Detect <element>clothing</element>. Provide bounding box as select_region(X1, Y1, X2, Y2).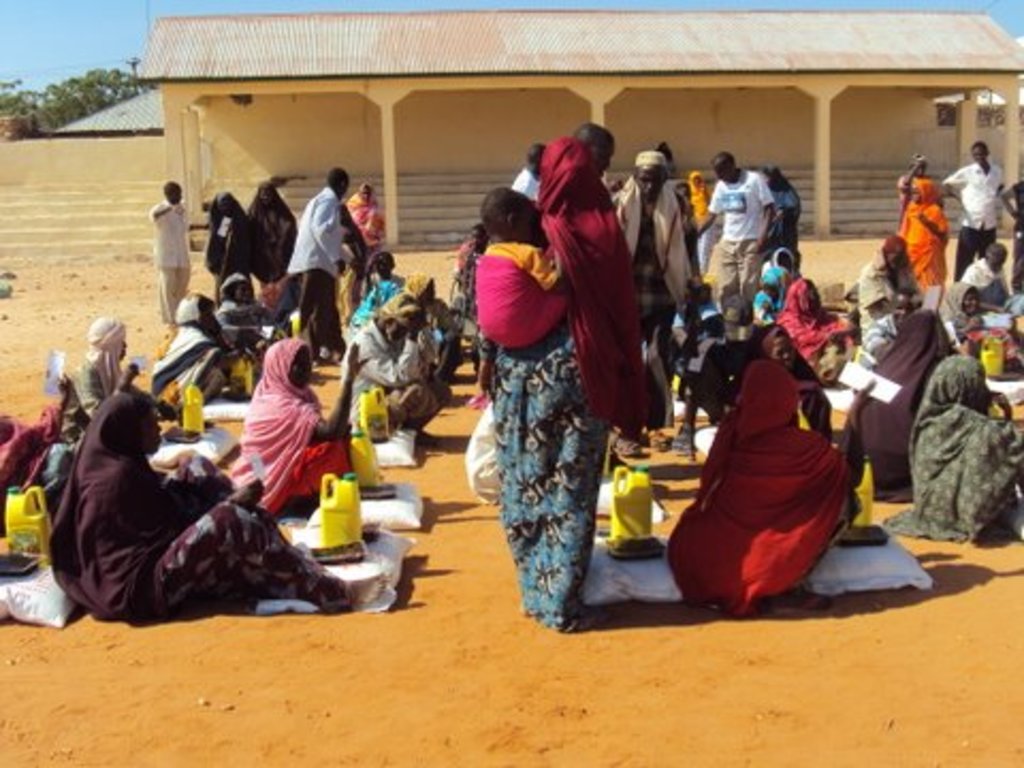
select_region(474, 228, 576, 382).
